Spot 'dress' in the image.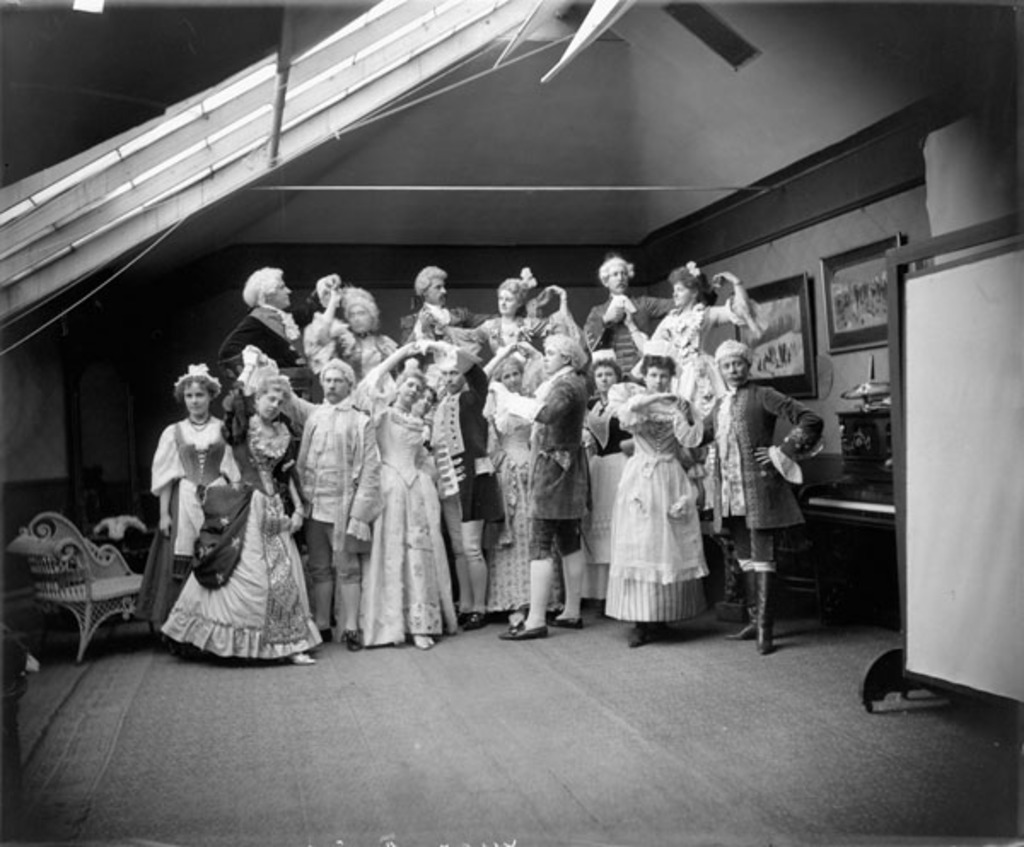
'dress' found at 357:410:466:649.
